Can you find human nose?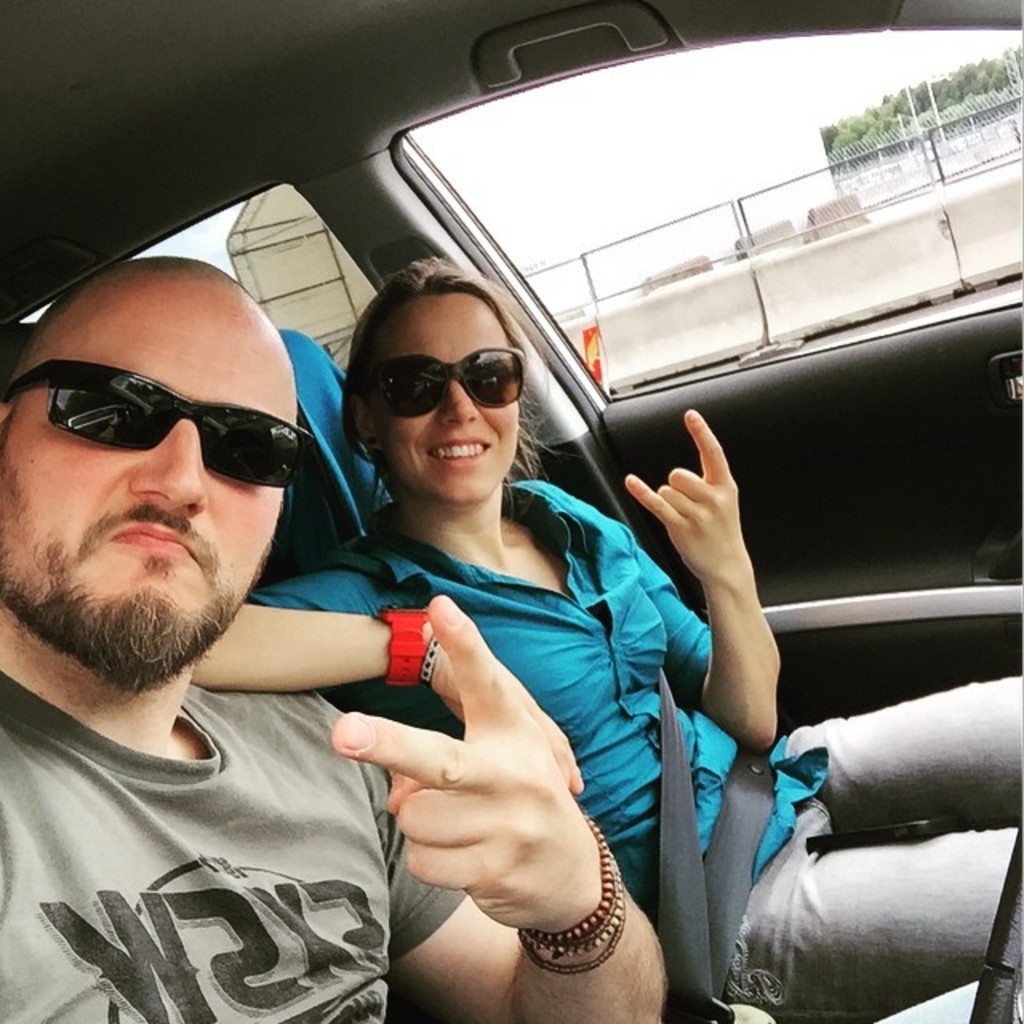
Yes, bounding box: [434,371,483,432].
